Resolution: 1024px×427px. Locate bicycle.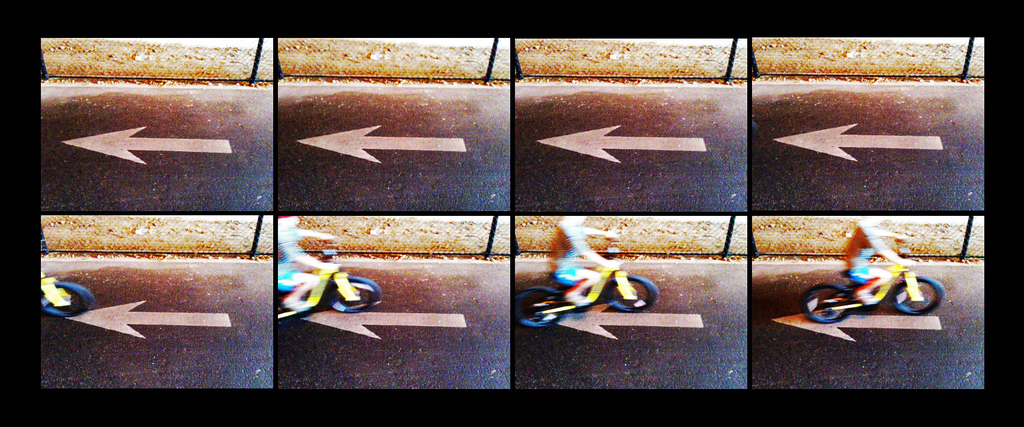
799/234/950/328.
